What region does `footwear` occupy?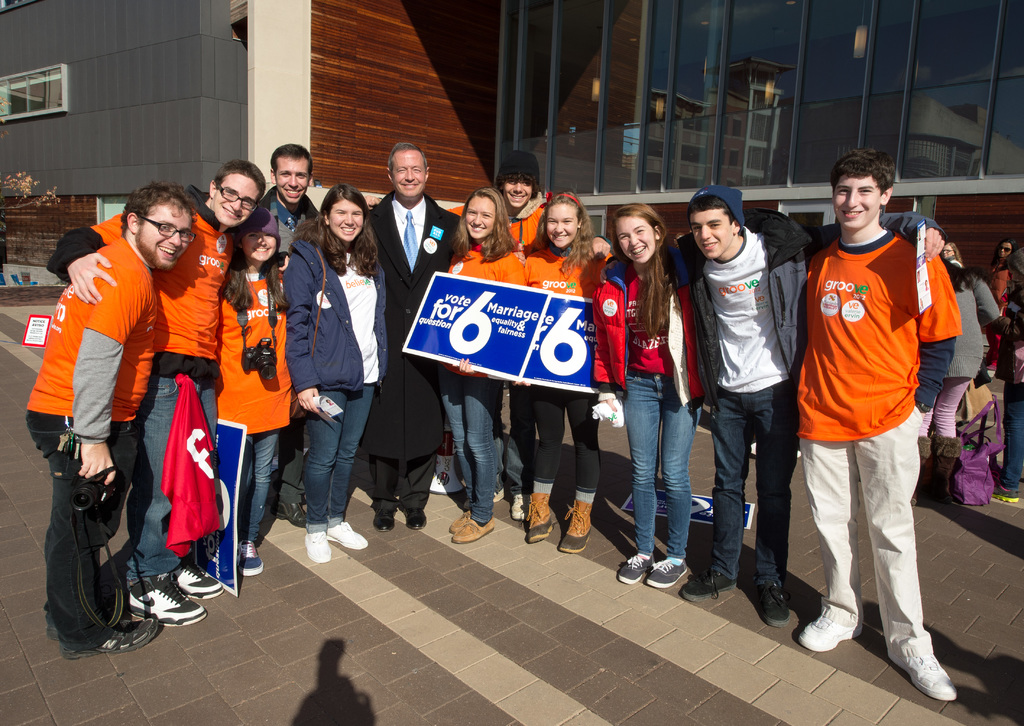
59 619 157 660.
